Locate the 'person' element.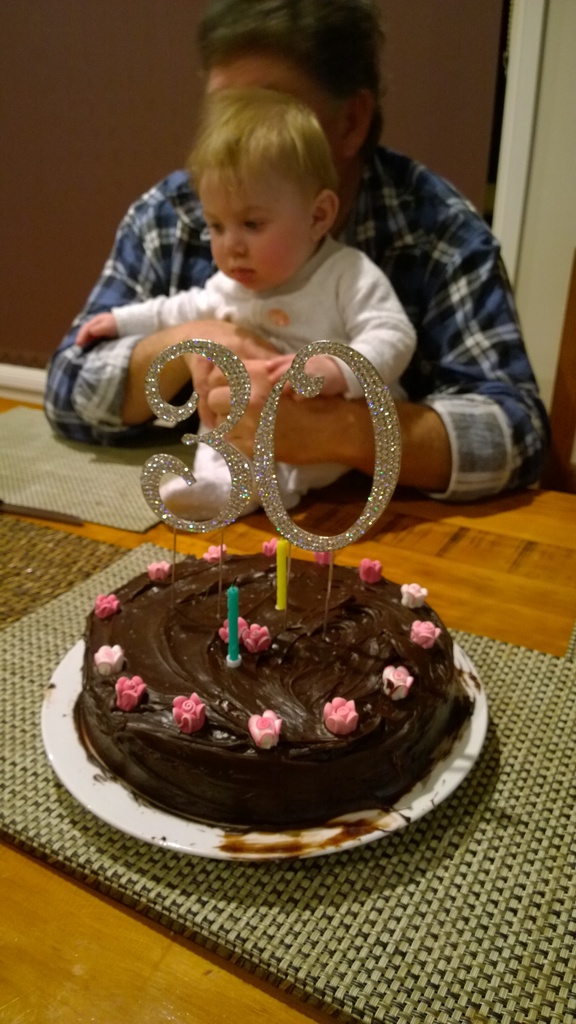
Element bbox: pyautogui.locateOnScreen(51, 0, 558, 514).
